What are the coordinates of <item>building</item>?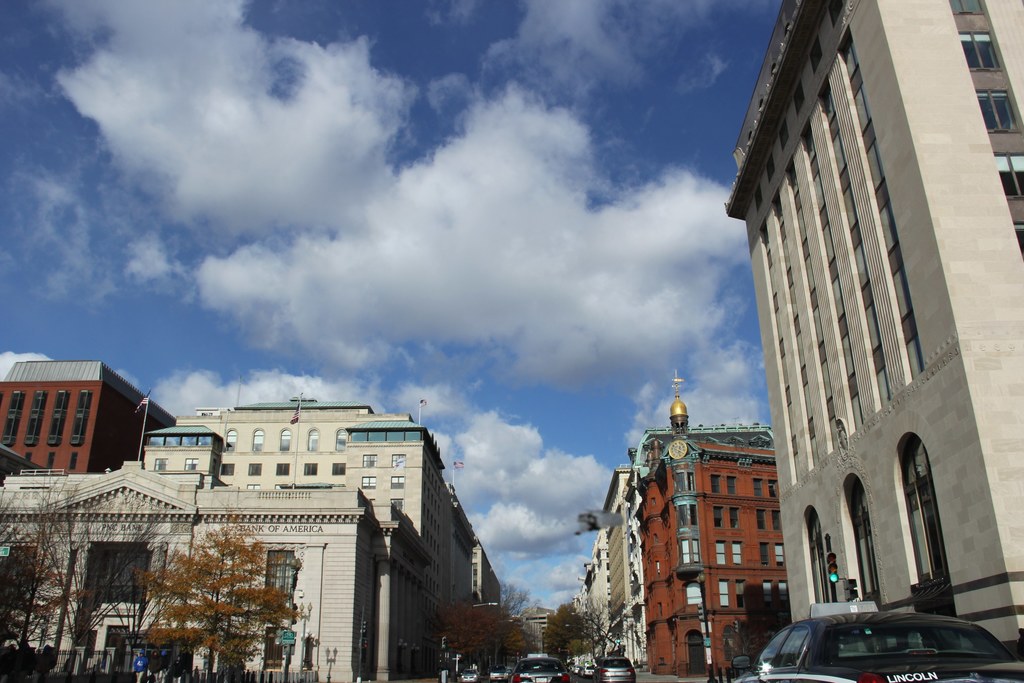
l=516, t=604, r=554, b=654.
